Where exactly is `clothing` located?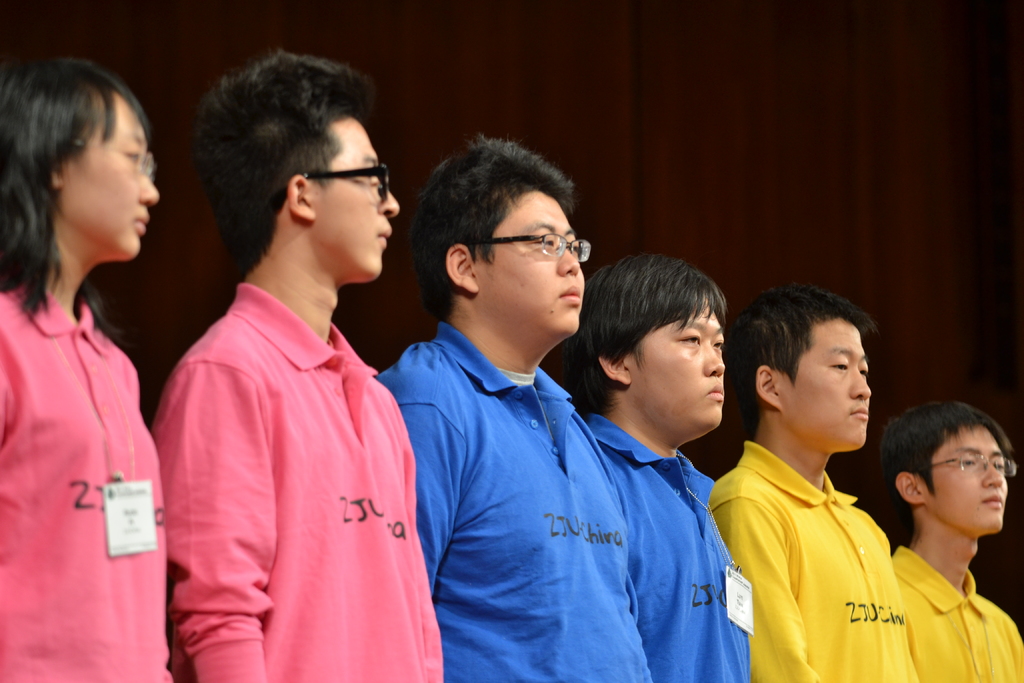
Its bounding box is (708, 452, 922, 682).
